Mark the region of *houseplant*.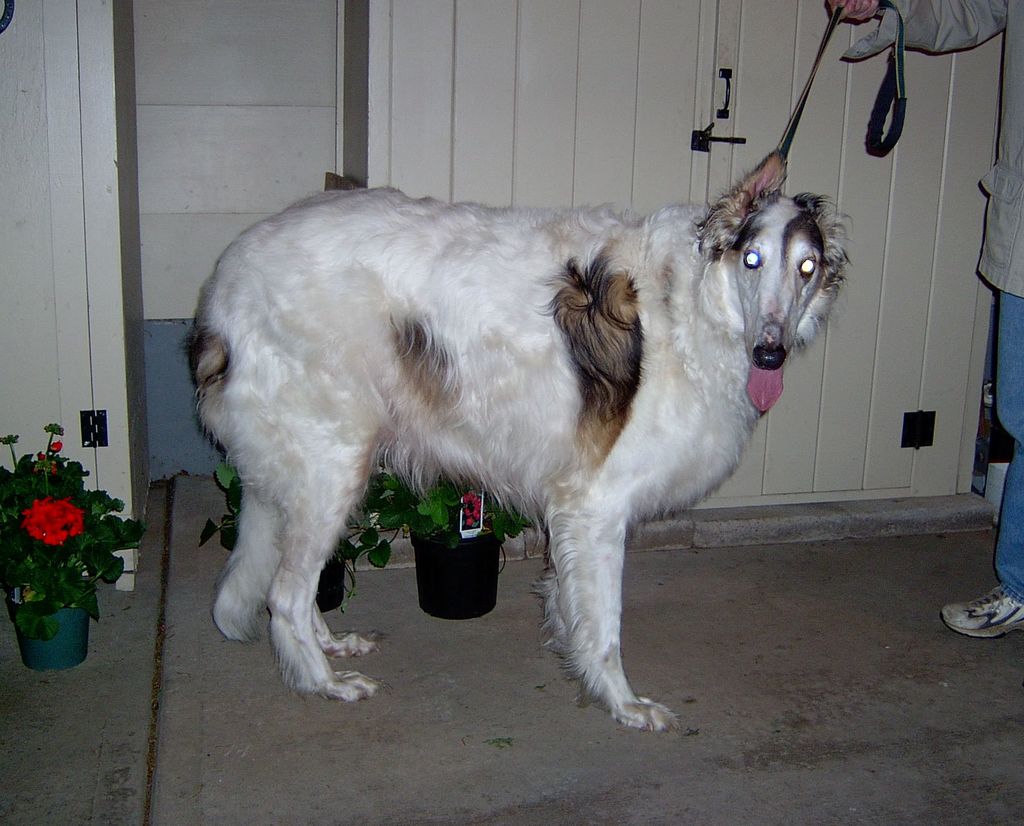
Region: box=[198, 460, 385, 615].
